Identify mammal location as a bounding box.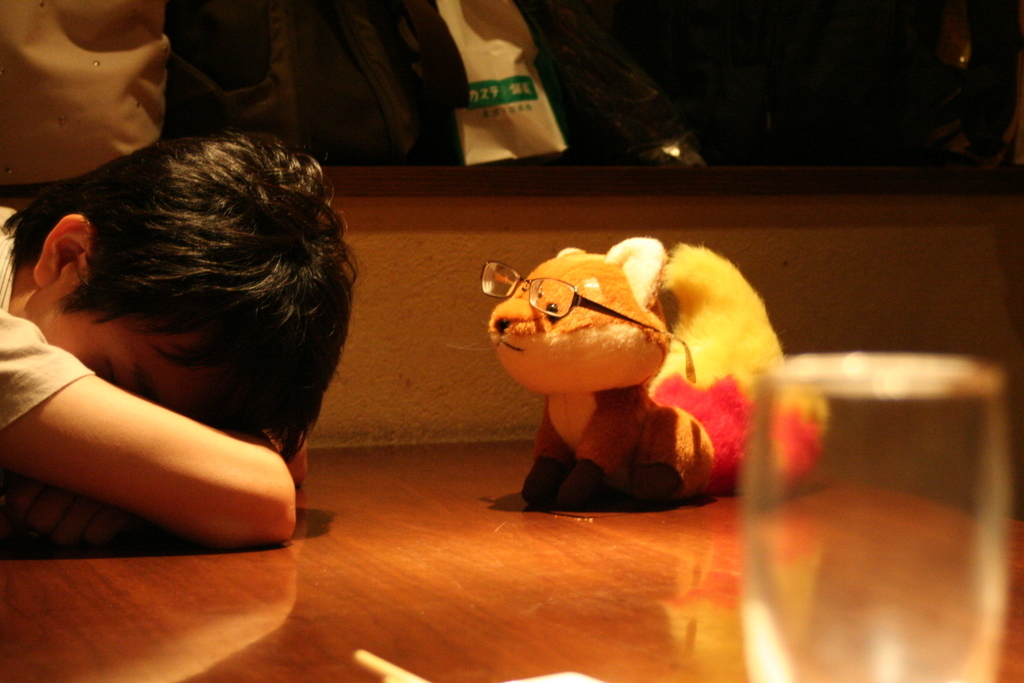
box=[440, 236, 830, 509].
